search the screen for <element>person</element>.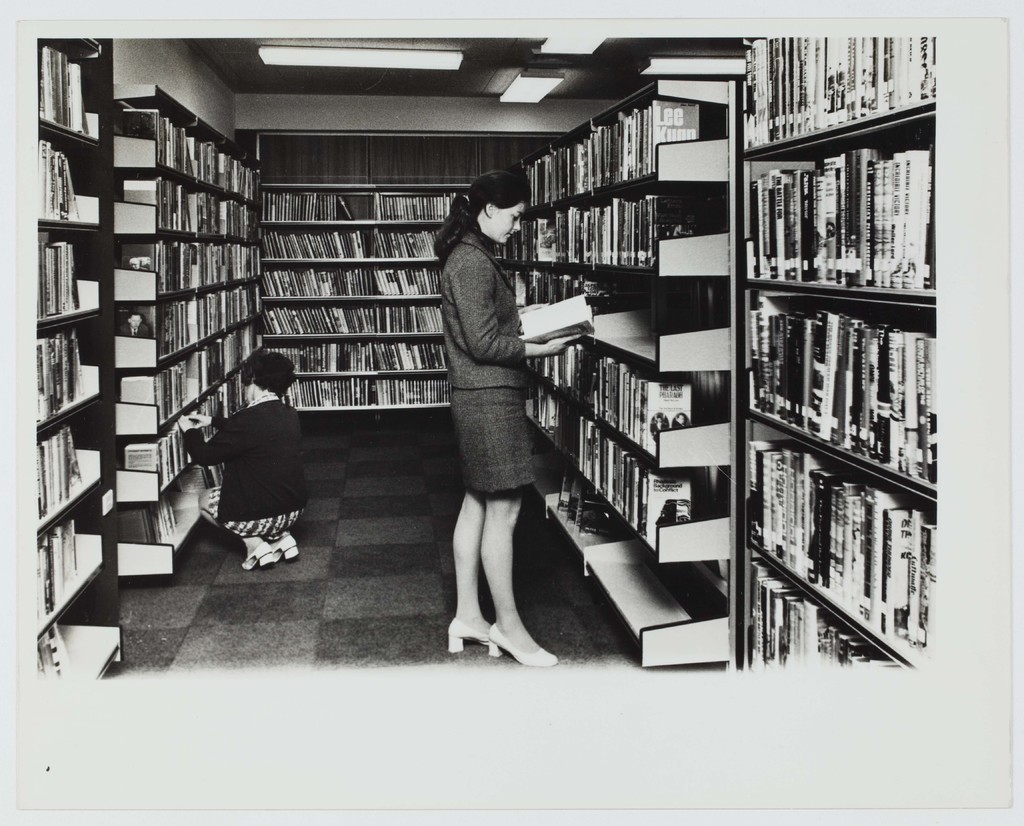
Found at 671:411:690:429.
